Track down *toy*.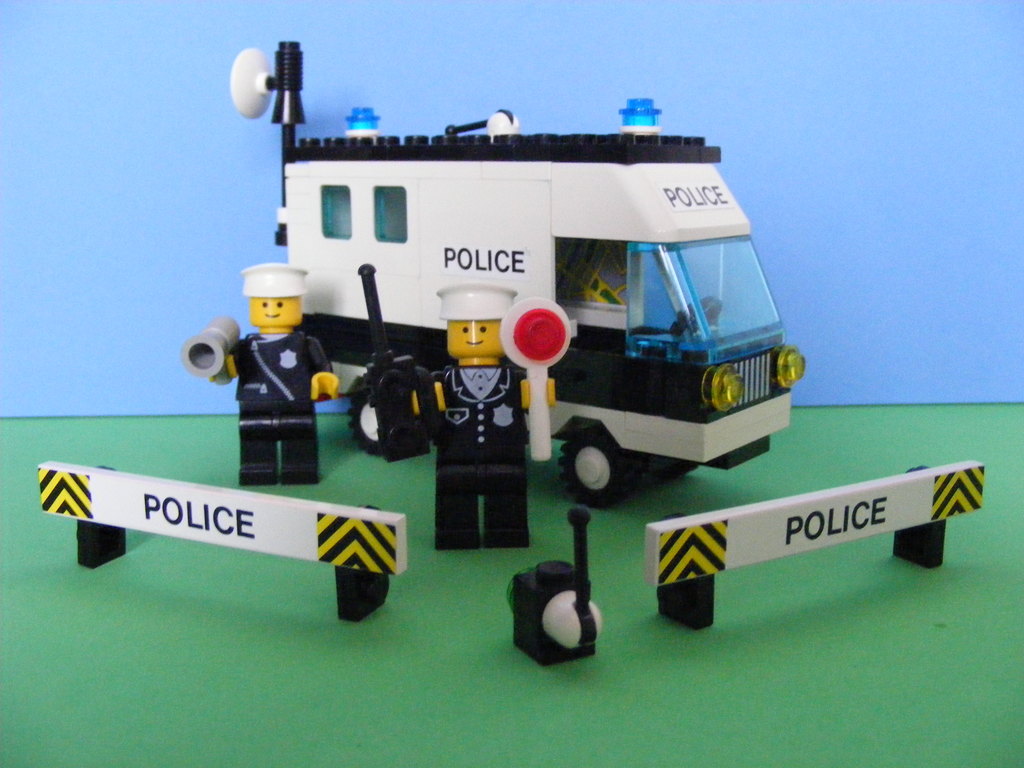
Tracked to bbox=[645, 460, 986, 628].
